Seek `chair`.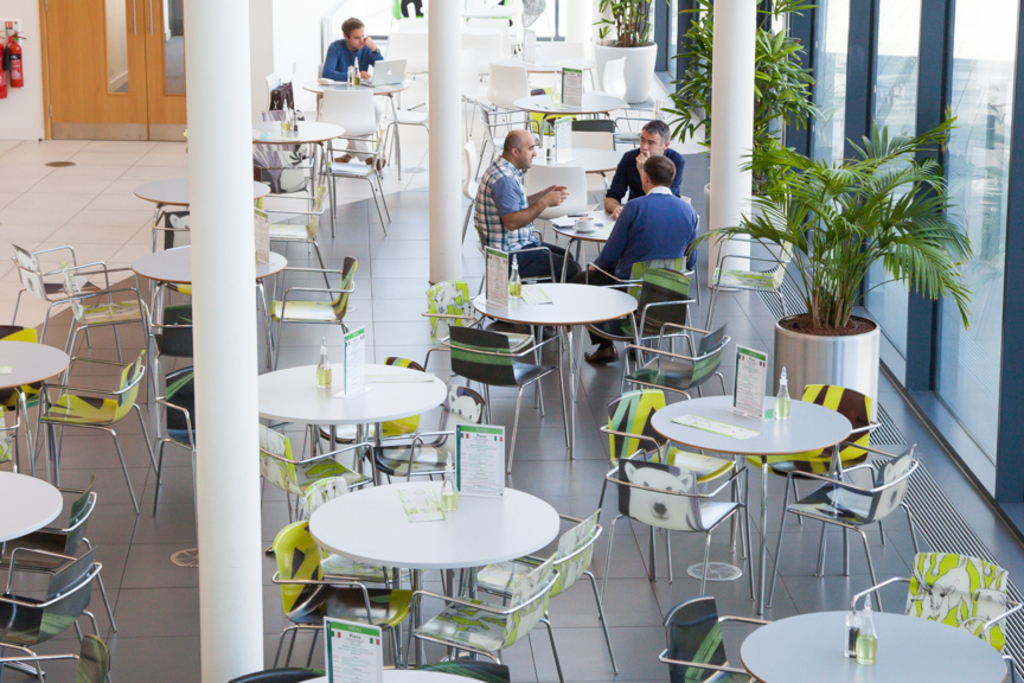
l=0, t=548, r=108, b=682.
